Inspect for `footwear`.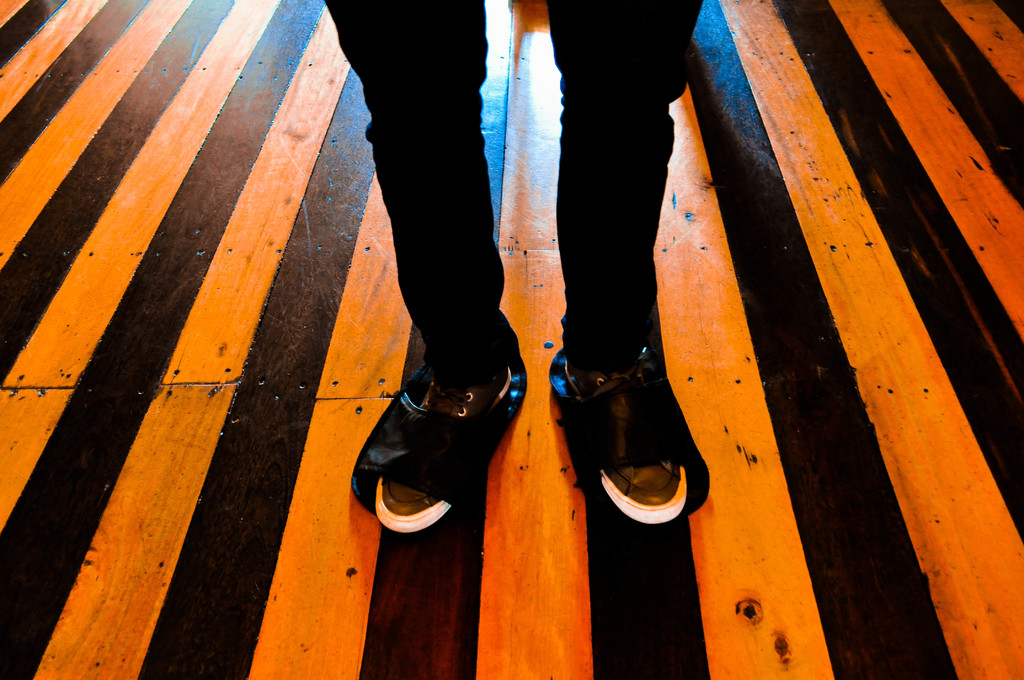
Inspection: 372:366:514:535.
